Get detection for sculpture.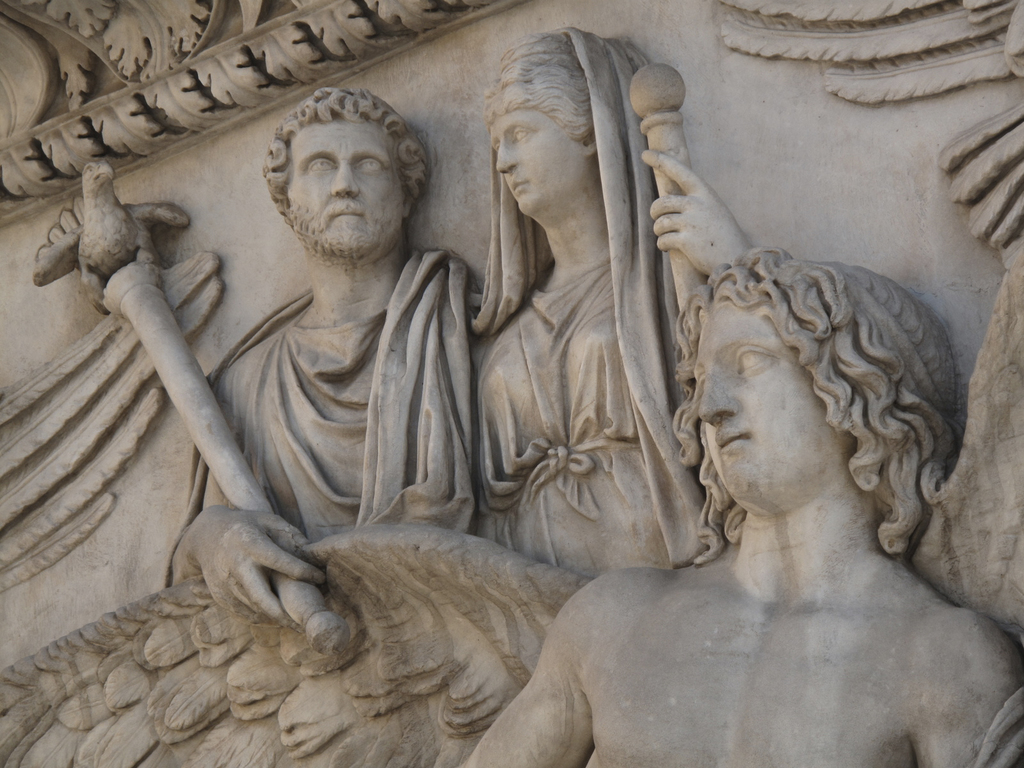
Detection: (x1=23, y1=81, x2=488, y2=628).
